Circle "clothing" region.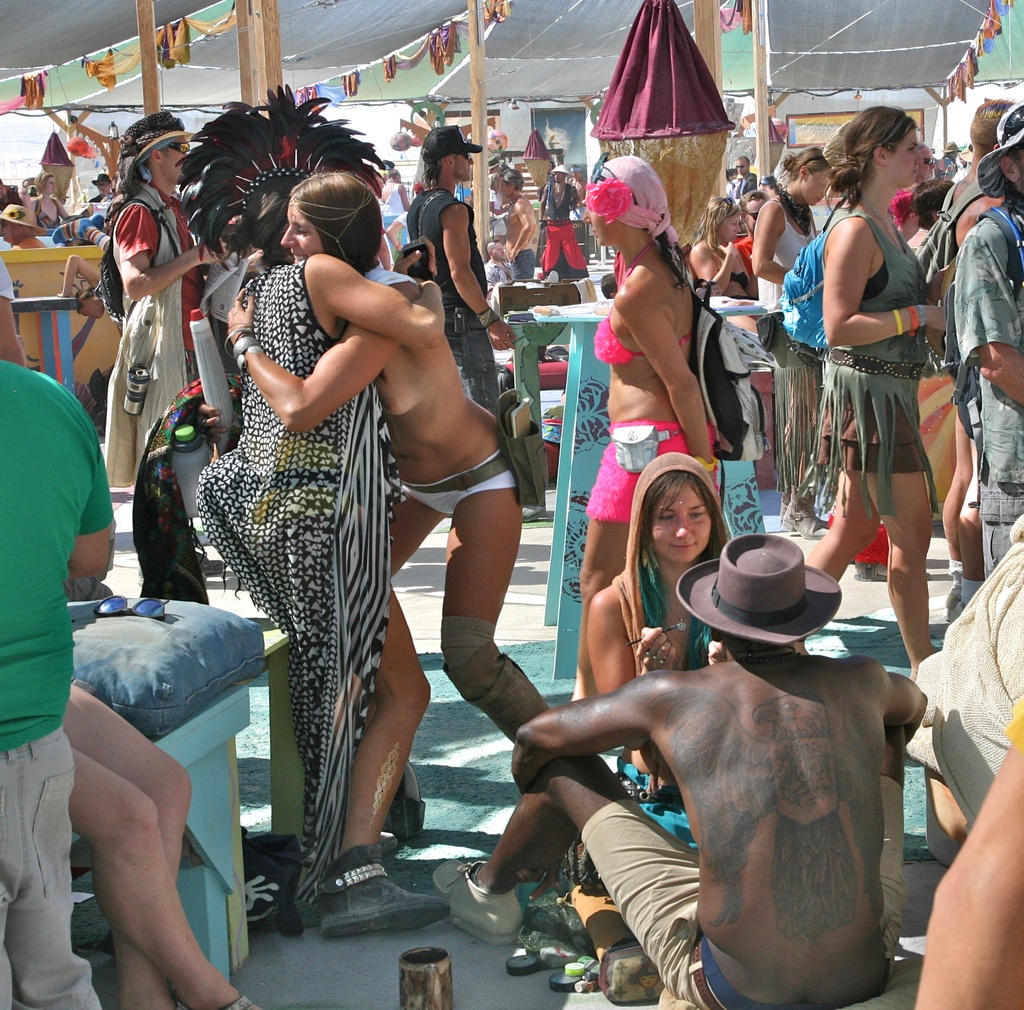
Region: detection(902, 550, 1014, 867).
